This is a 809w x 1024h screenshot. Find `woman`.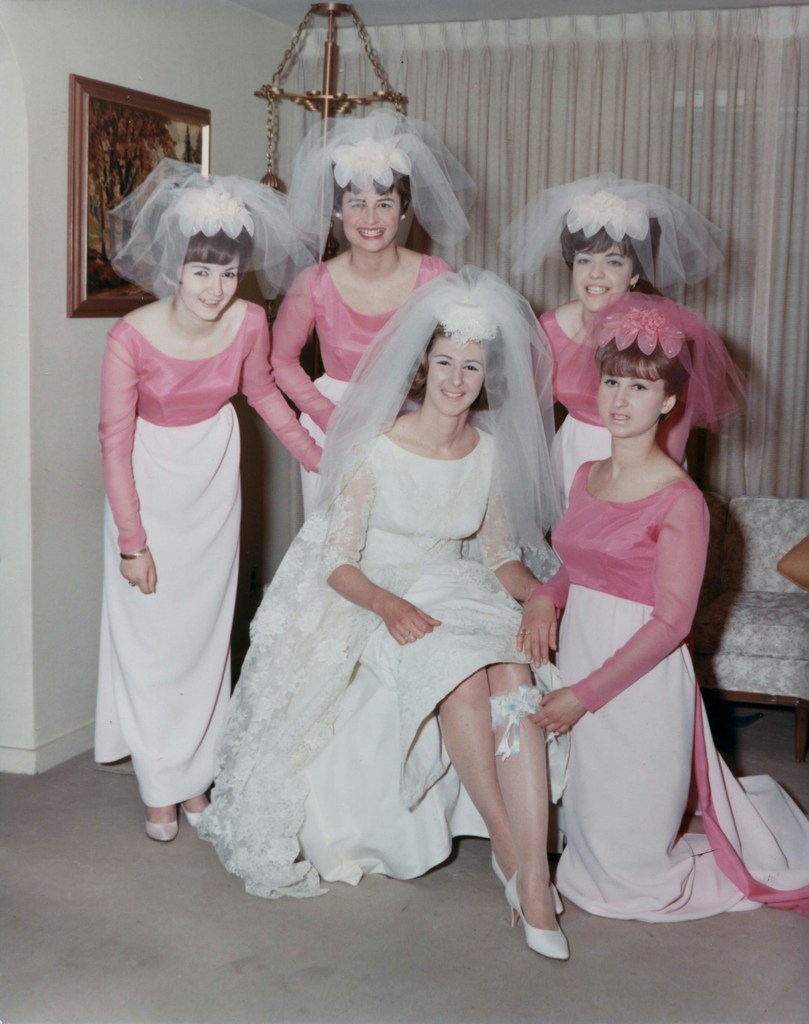
Bounding box: x1=511 y1=296 x2=808 y2=917.
